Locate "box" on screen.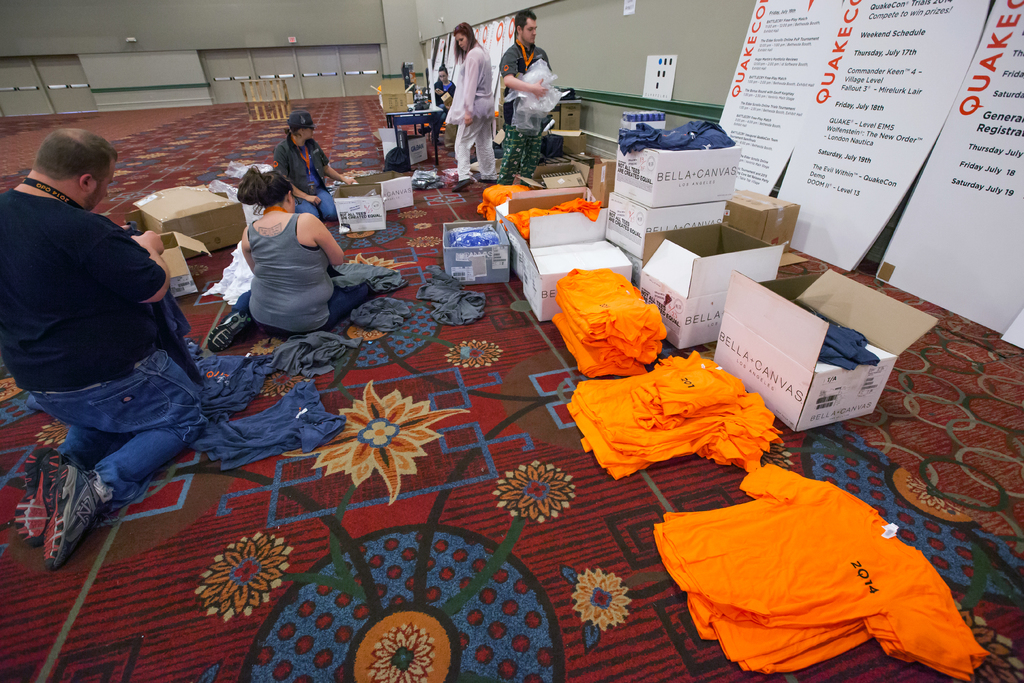
On screen at x1=352 y1=169 x2=414 y2=212.
